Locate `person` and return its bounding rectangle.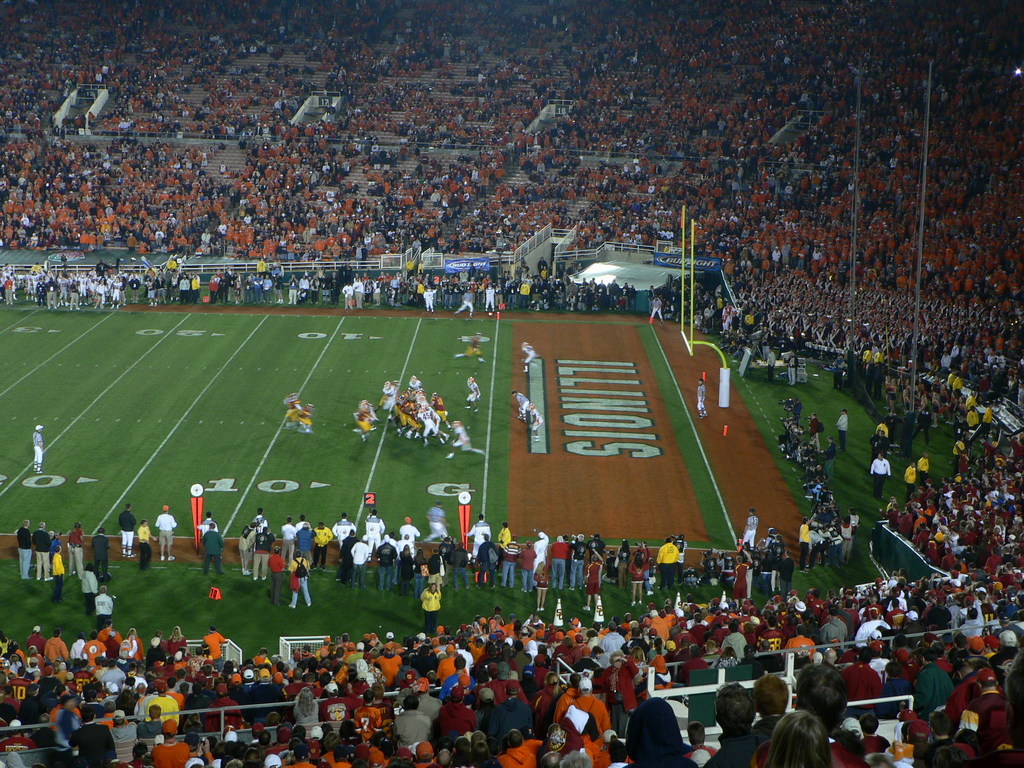
pyautogui.locateOnScreen(323, 515, 350, 550).
